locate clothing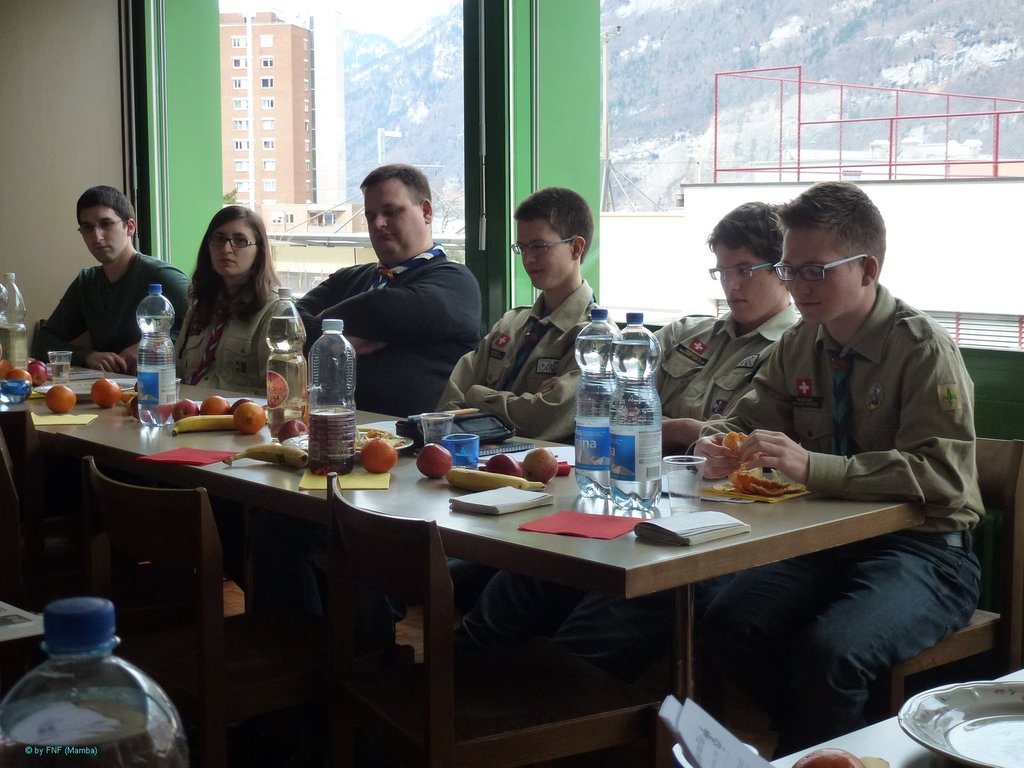
select_region(501, 299, 808, 712)
